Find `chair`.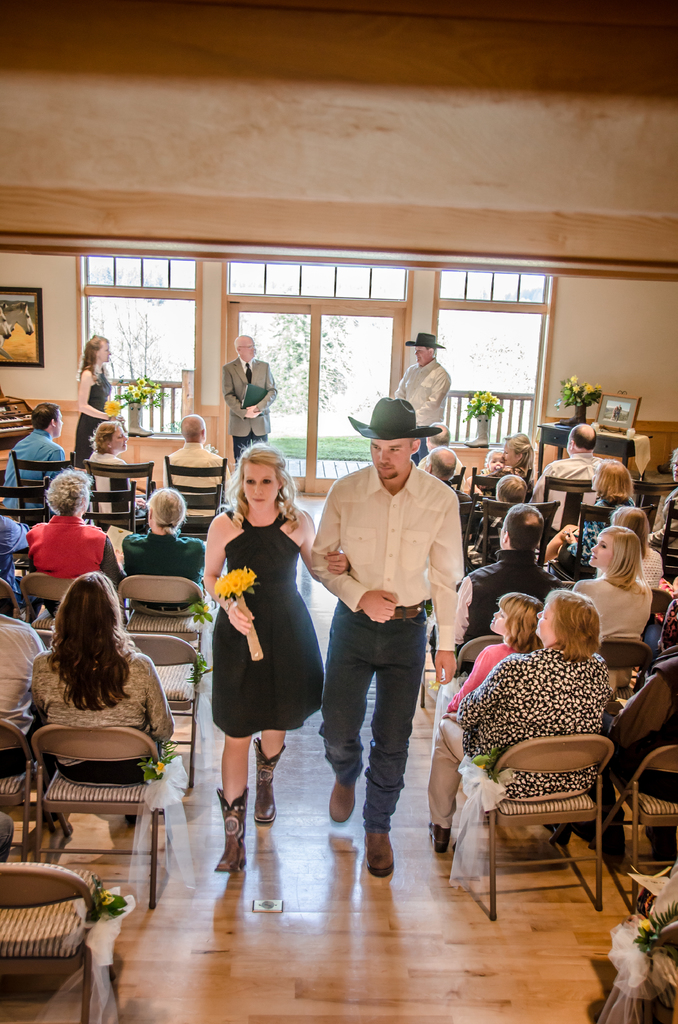
18:684:175:884.
